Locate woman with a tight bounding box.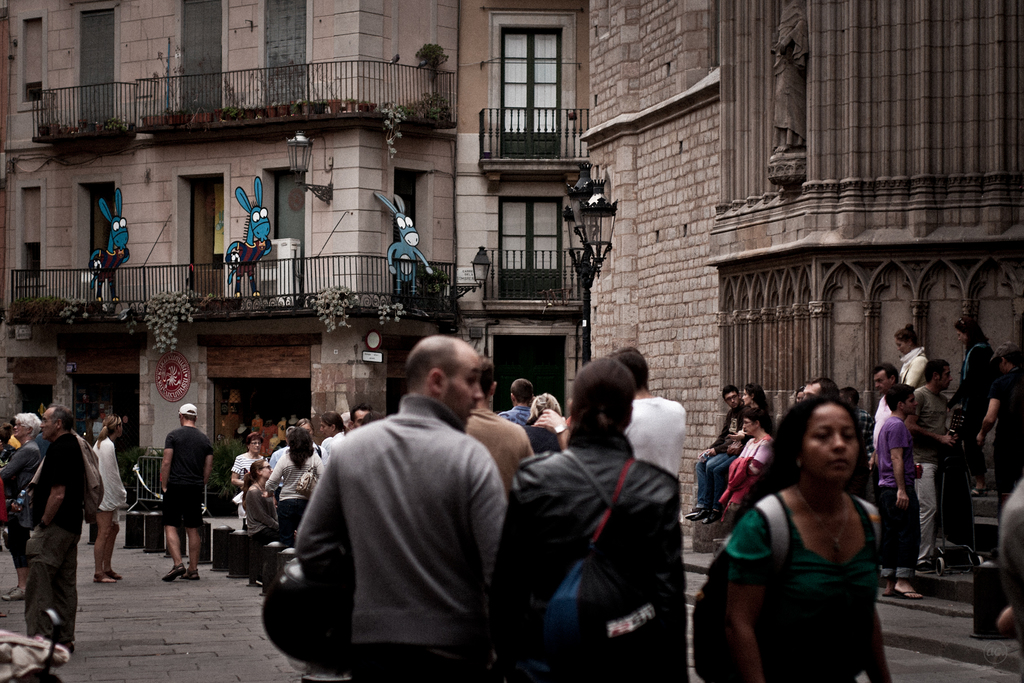
(left=93, top=415, right=126, bottom=584).
